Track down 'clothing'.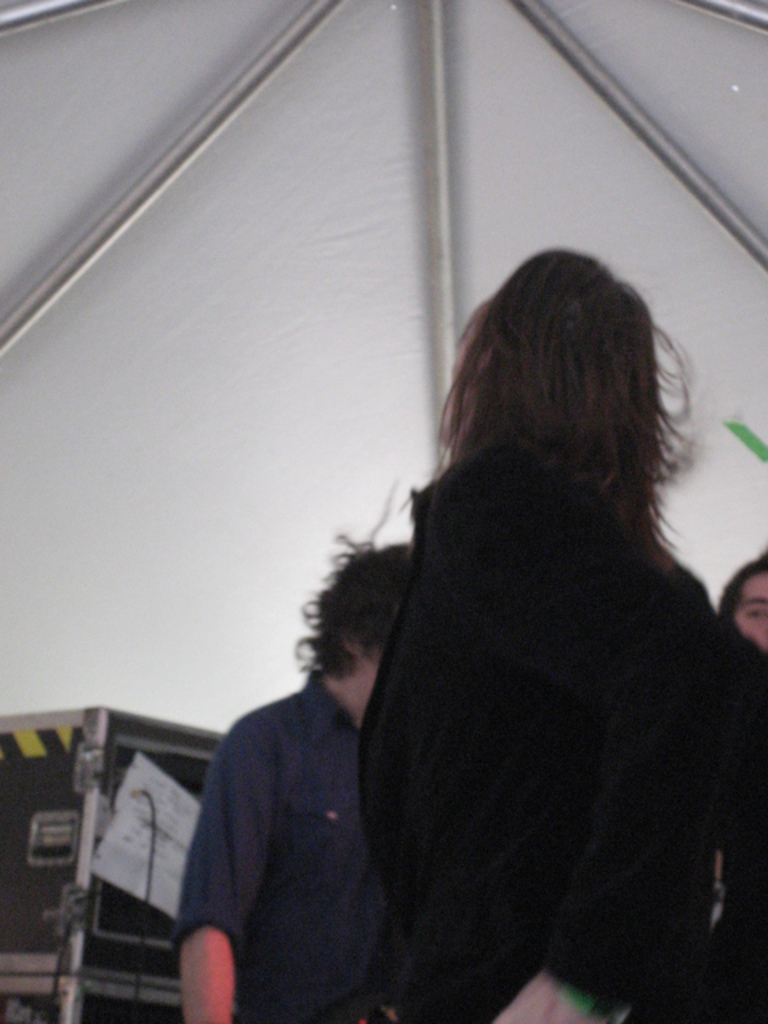
Tracked to detection(163, 664, 362, 1022).
